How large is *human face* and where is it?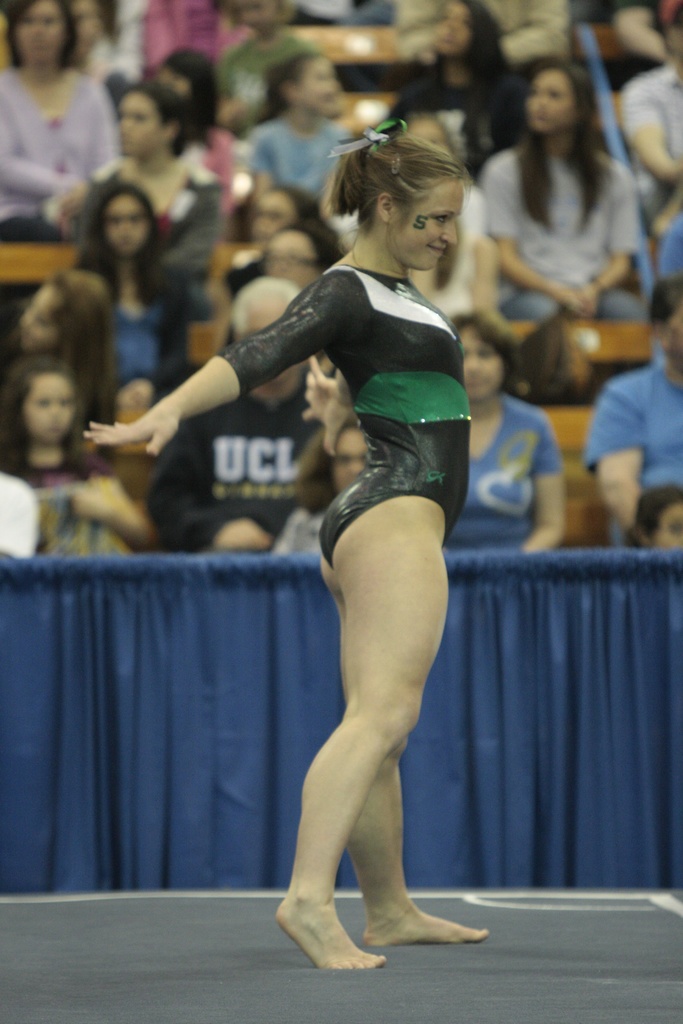
Bounding box: <bbox>459, 316, 502, 396</bbox>.
